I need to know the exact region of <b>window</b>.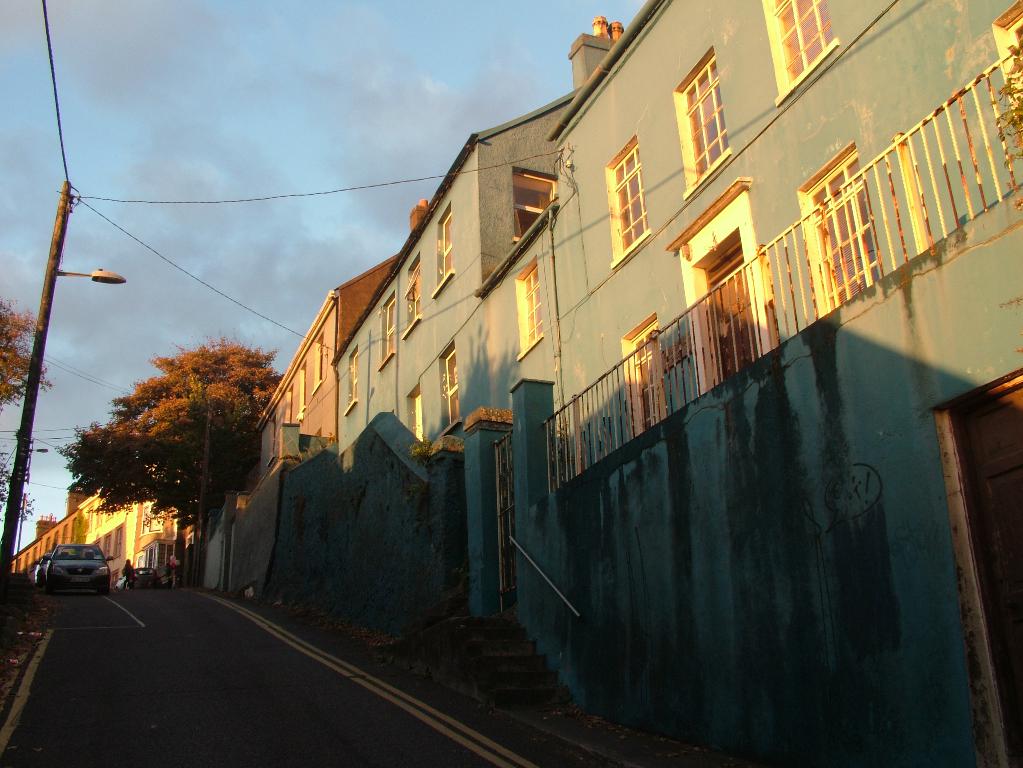
Region: (407, 382, 424, 444).
